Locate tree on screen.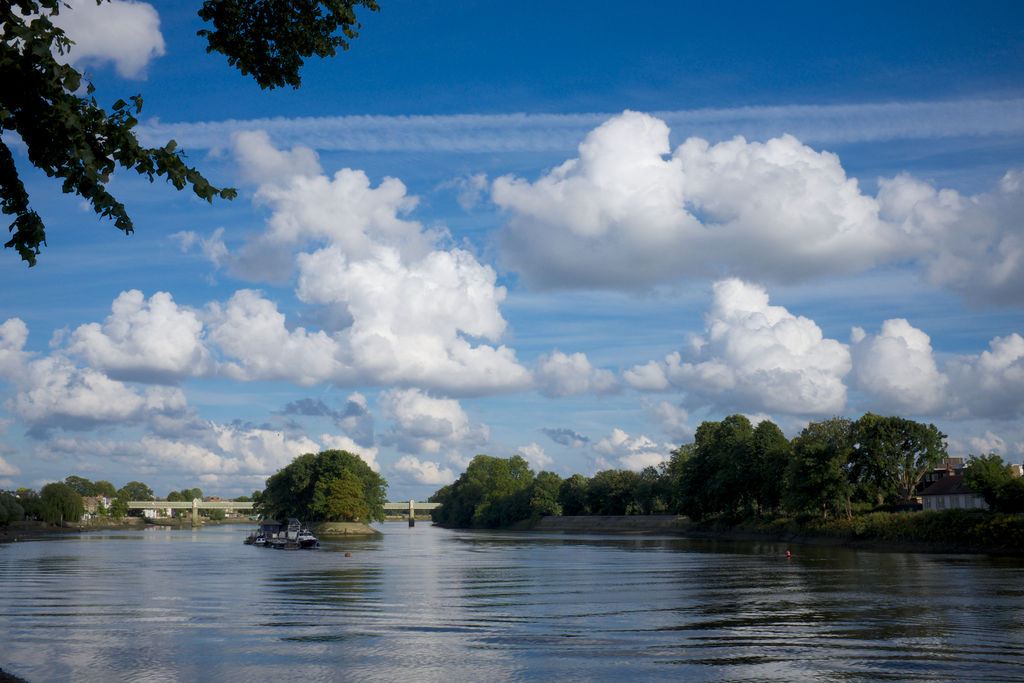
On screen at x1=781, y1=413, x2=860, y2=513.
